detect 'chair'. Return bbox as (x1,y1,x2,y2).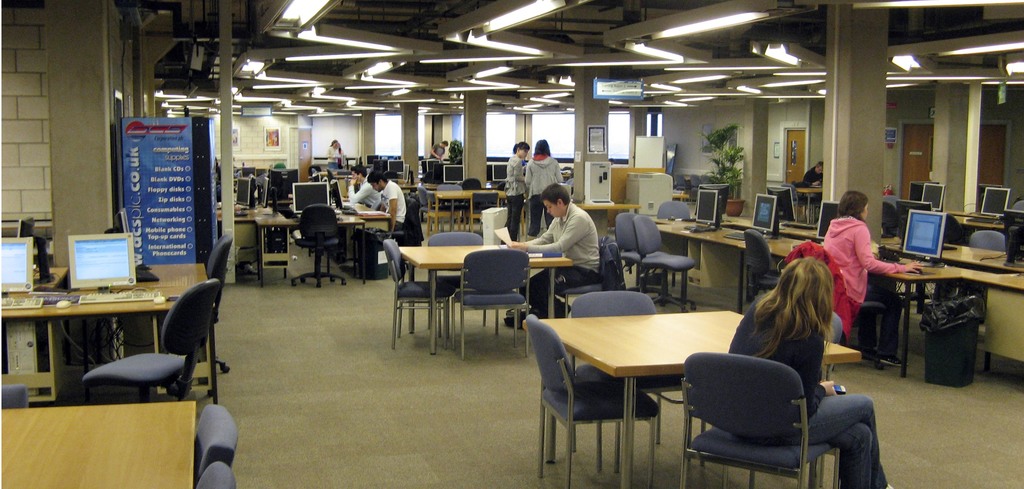
(79,281,228,407).
